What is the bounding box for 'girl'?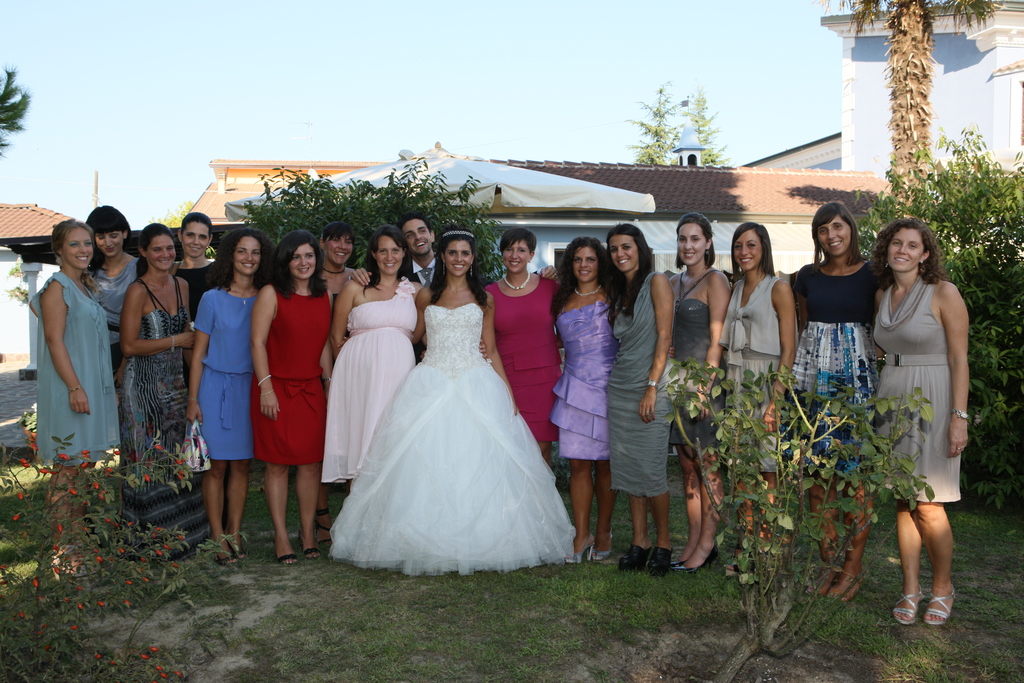
<bbox>554, 236, 620, 564</bbox>.
